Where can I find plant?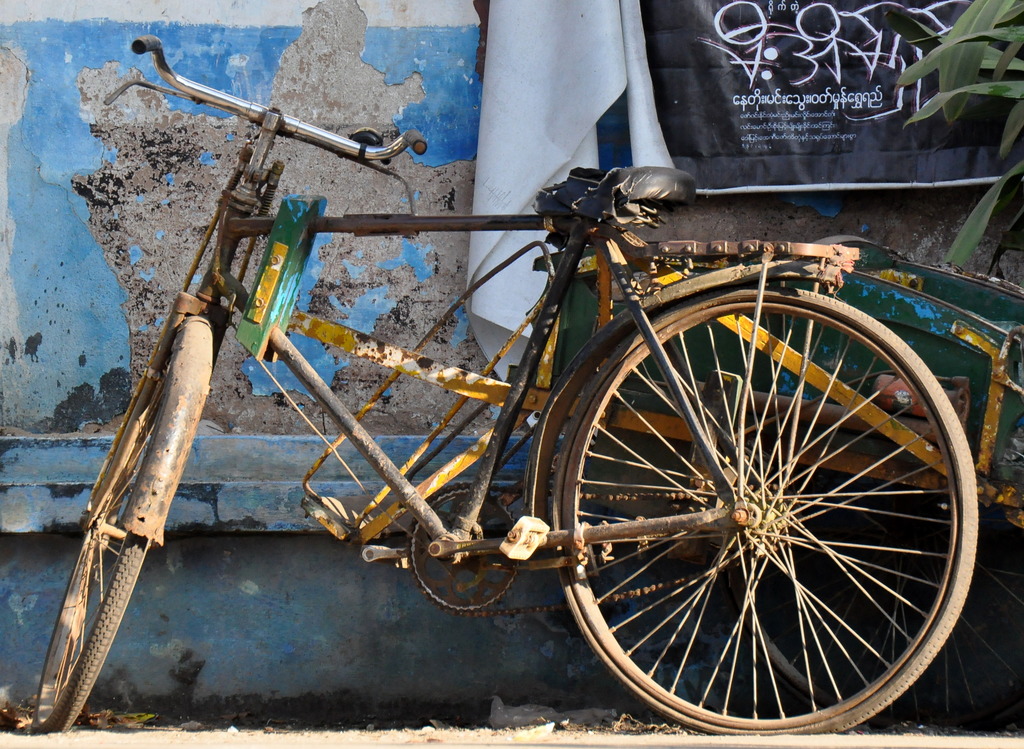
You can find it at l=887, t=1, r=1023, b=264.
